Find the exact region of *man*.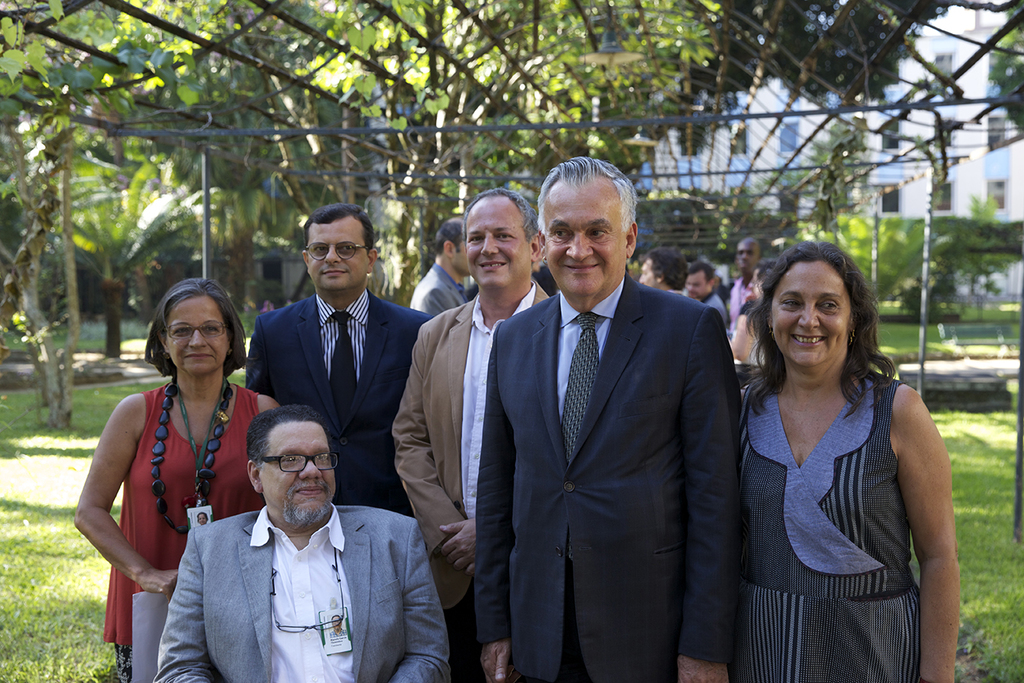
Exact region: 387,184,551,682.
